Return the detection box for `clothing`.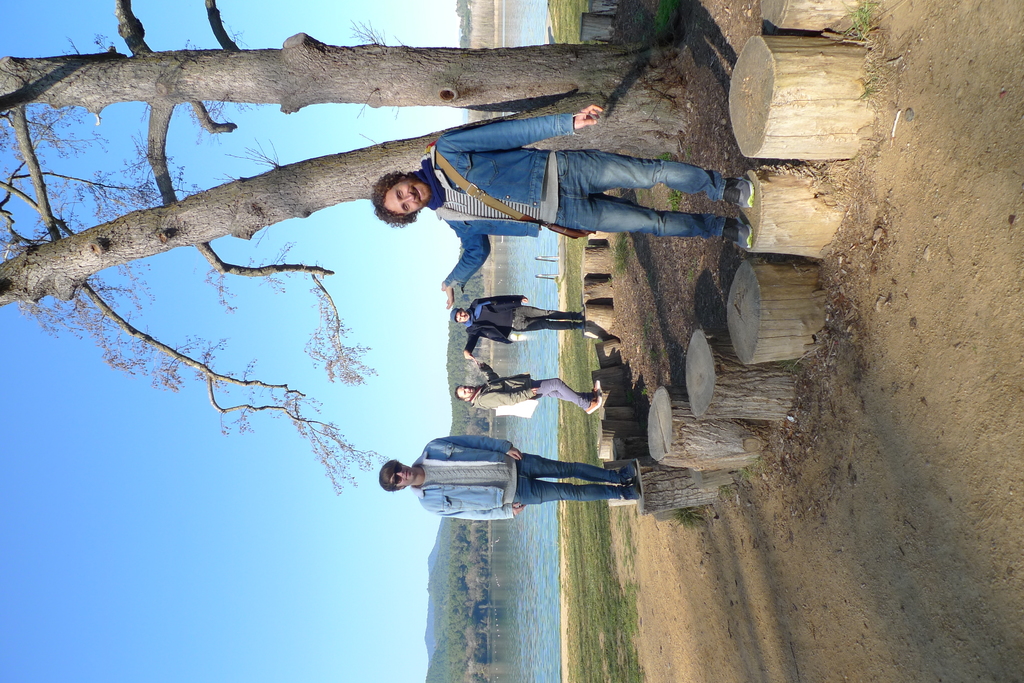
x1=390 y1=427 x2=609 y2=530.
